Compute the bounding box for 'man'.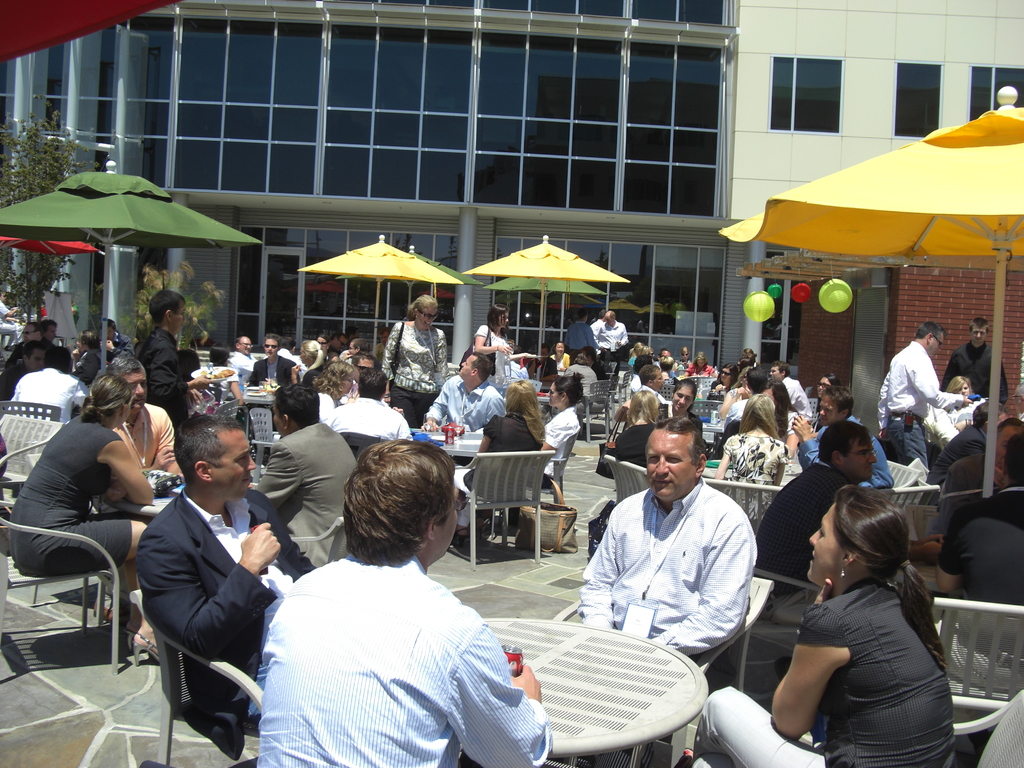
pyautogui.locateOnScreen(766, 358, 814, 424).
